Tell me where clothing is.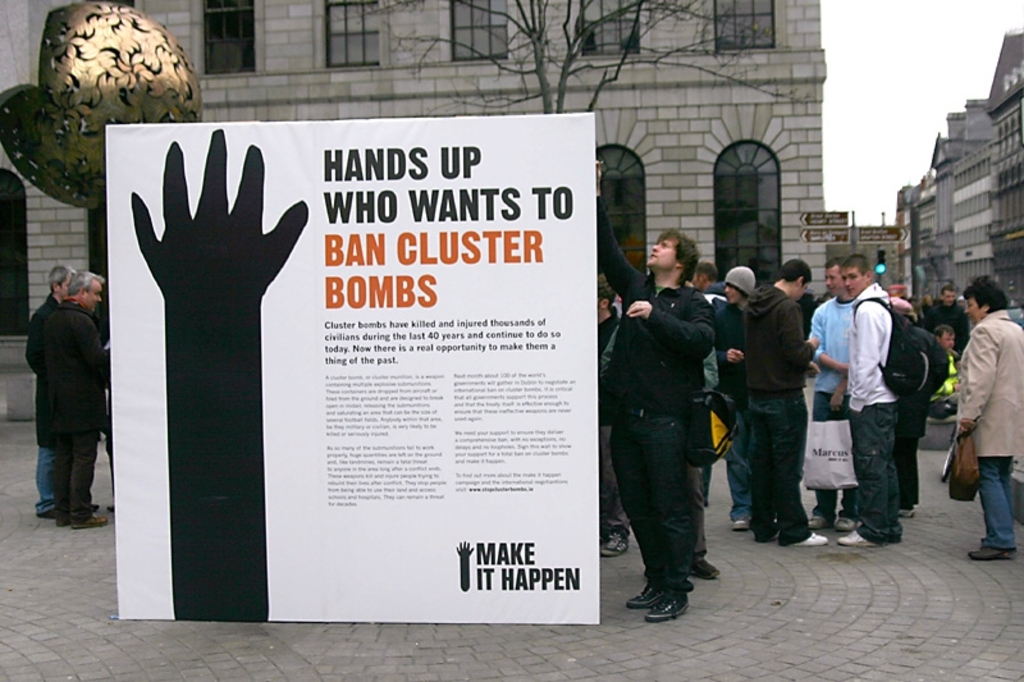
clothing is at 26 306 105 511.
